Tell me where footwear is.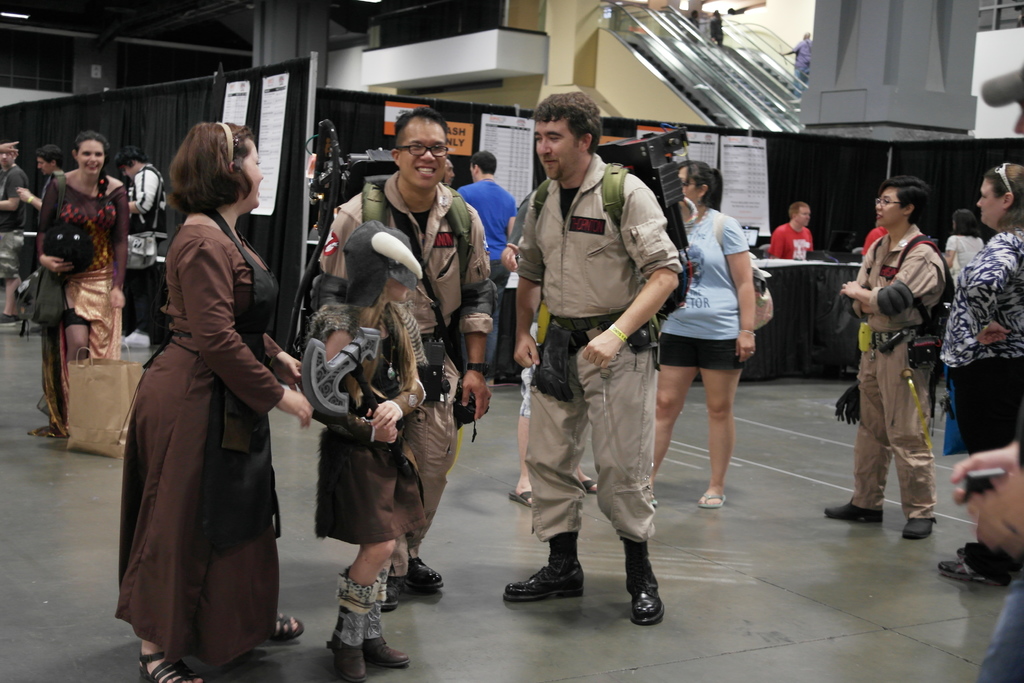
footwear is at detection(266, 617, 305, 641).
